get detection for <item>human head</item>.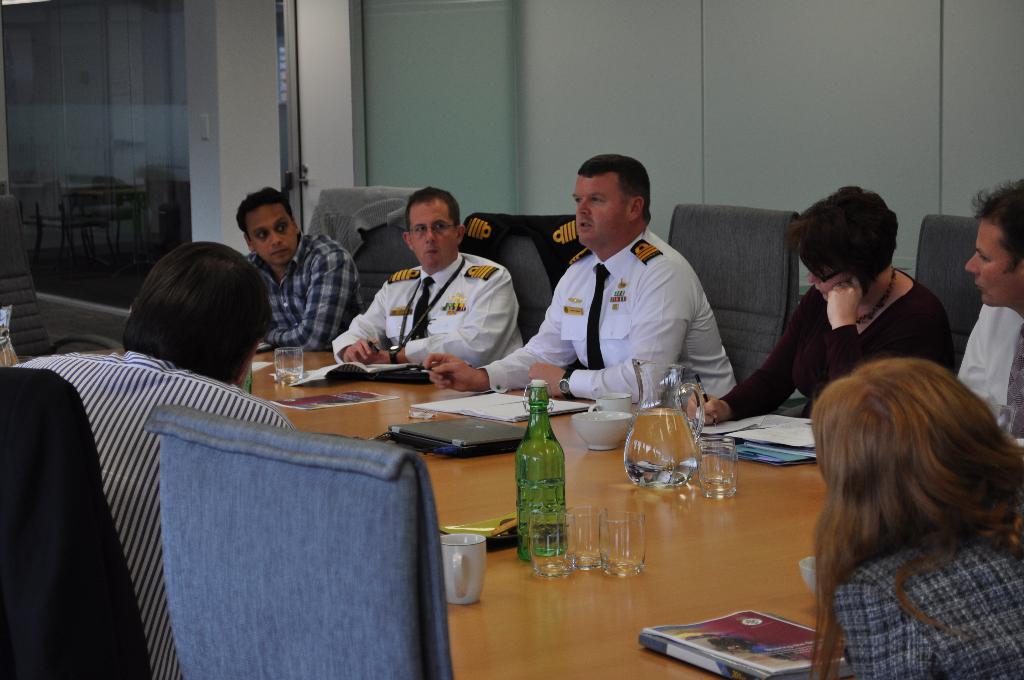
Detection: (783, 179, 899, 299).
